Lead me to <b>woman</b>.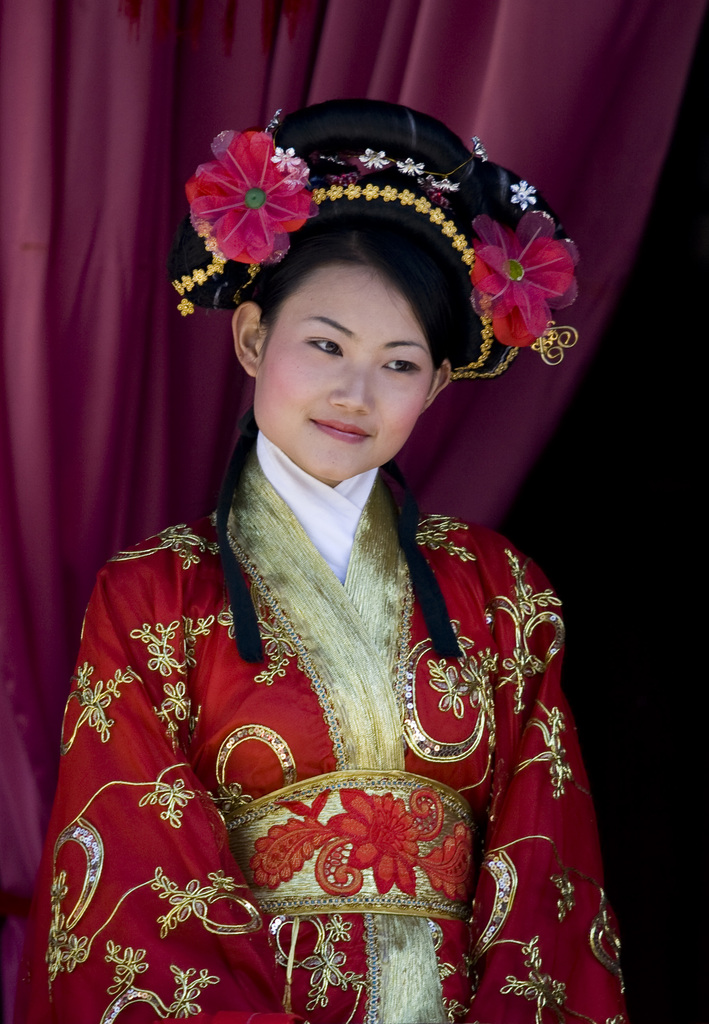
Lead to BBox(62, 135, 624, 1023).
